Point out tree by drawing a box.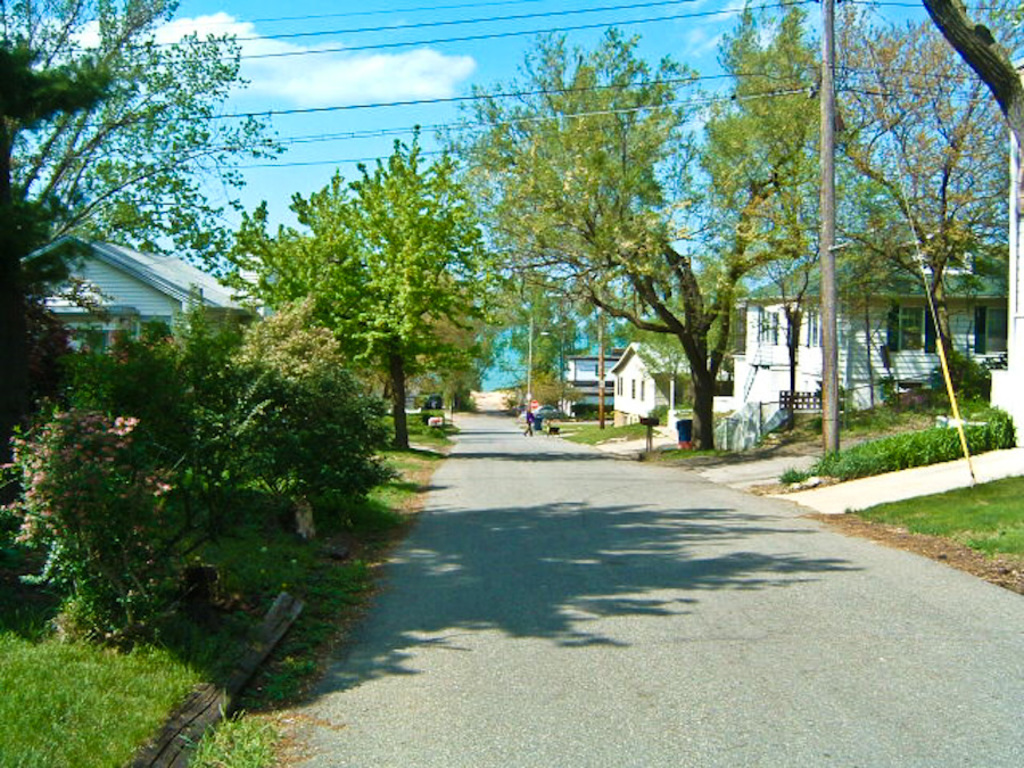
l=517, t=290, r=584, b=390.
